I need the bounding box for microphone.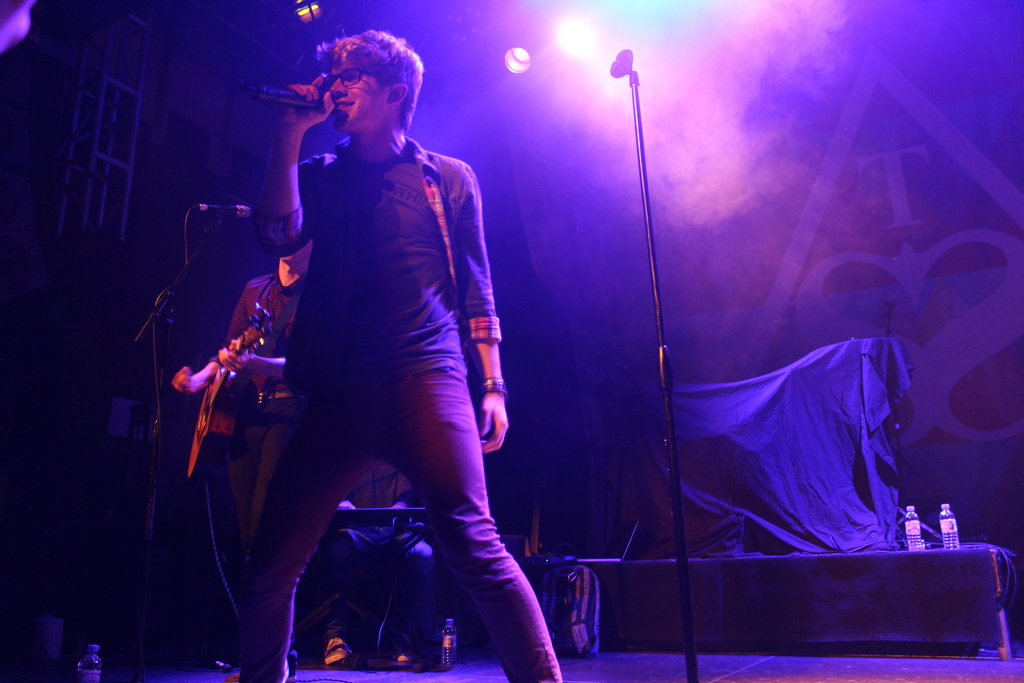
Here it is: box(194, 204, 255, 216).
